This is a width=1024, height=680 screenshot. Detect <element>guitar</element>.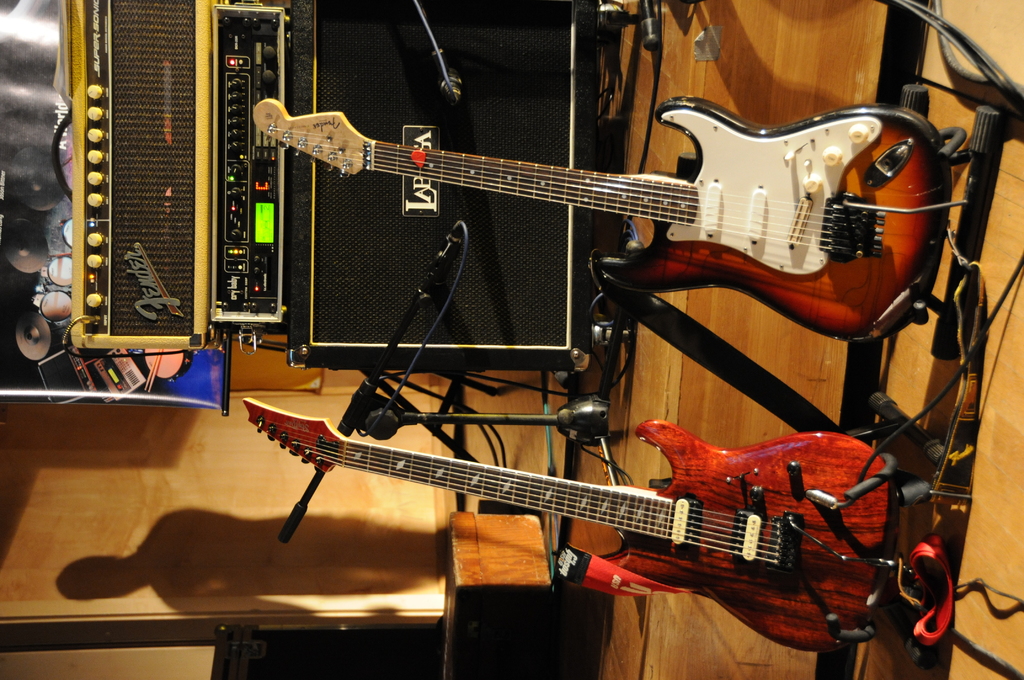
250, 96, 950, 344.
